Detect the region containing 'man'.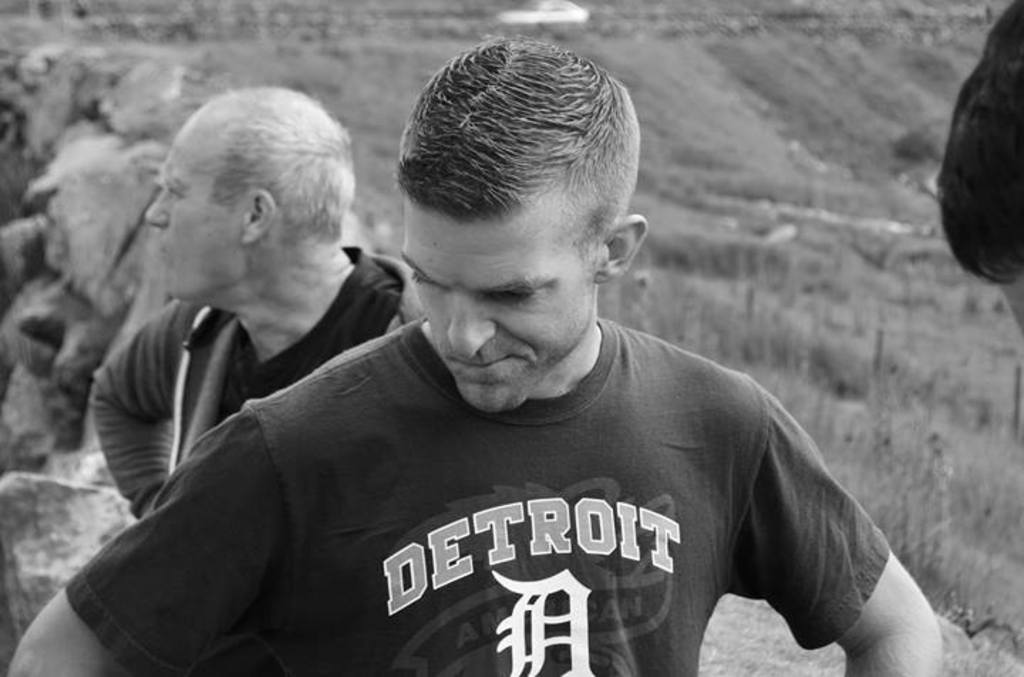
<box>942,0,1023,333</box>.
